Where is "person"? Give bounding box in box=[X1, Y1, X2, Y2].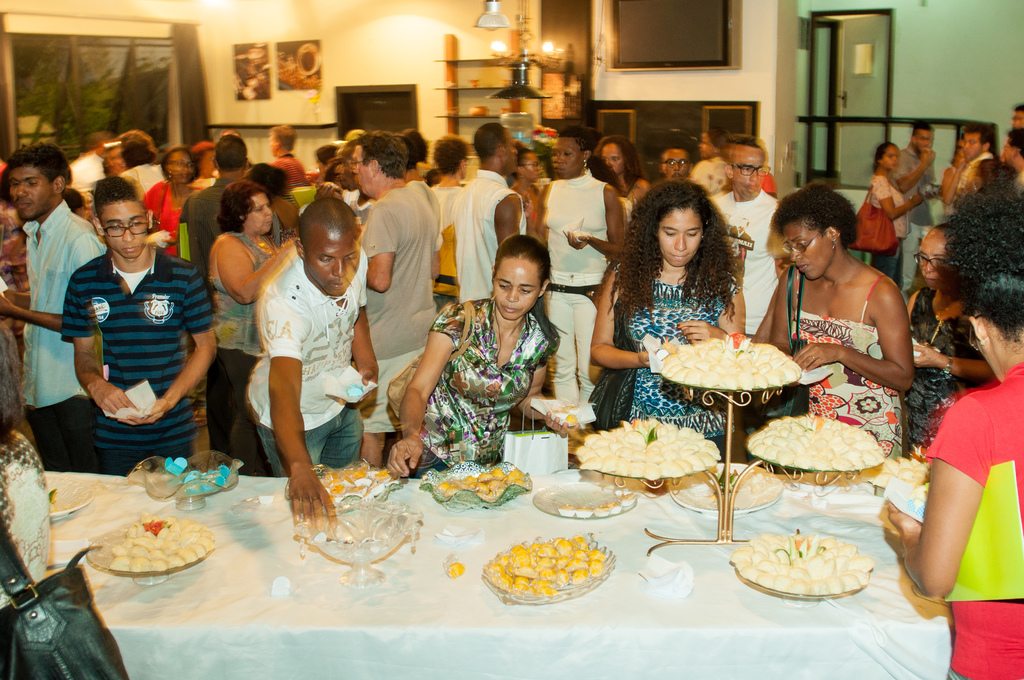
box=[658, 127, 692, 177].
